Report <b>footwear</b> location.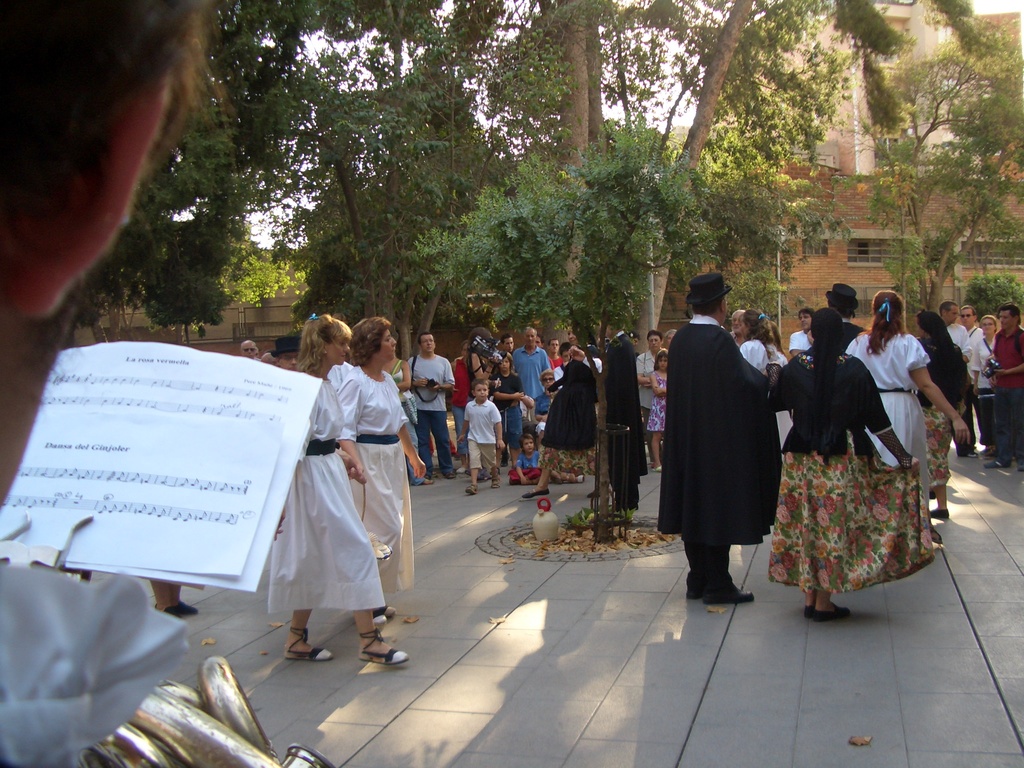
Report: 413/471/435/483.
